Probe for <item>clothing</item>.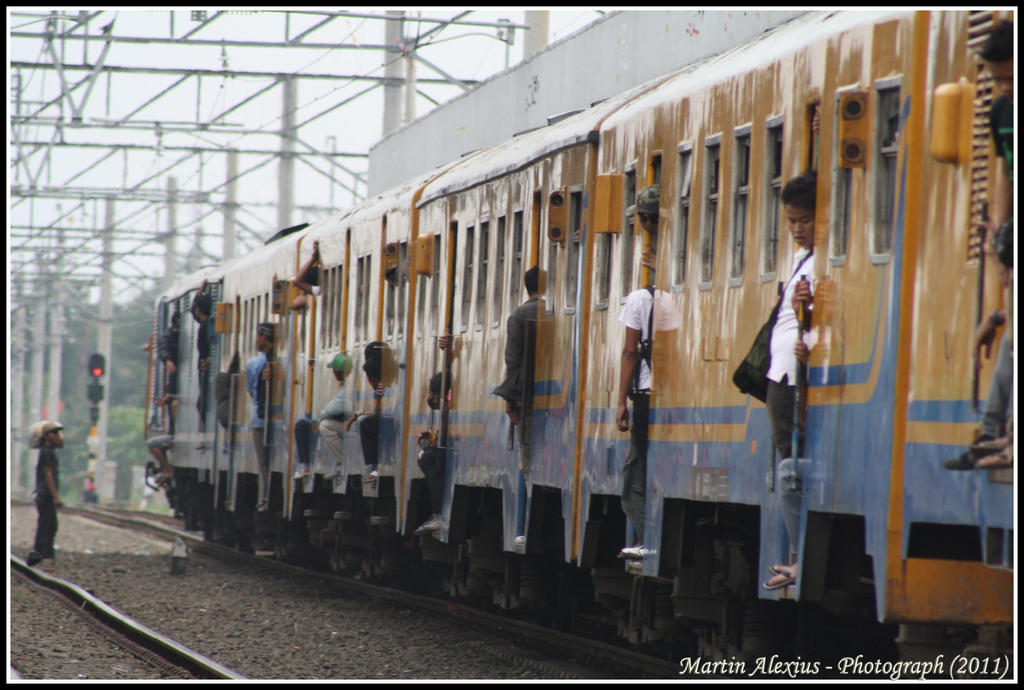
Probe result: left=190, top=293, right=207, bottom=425.
